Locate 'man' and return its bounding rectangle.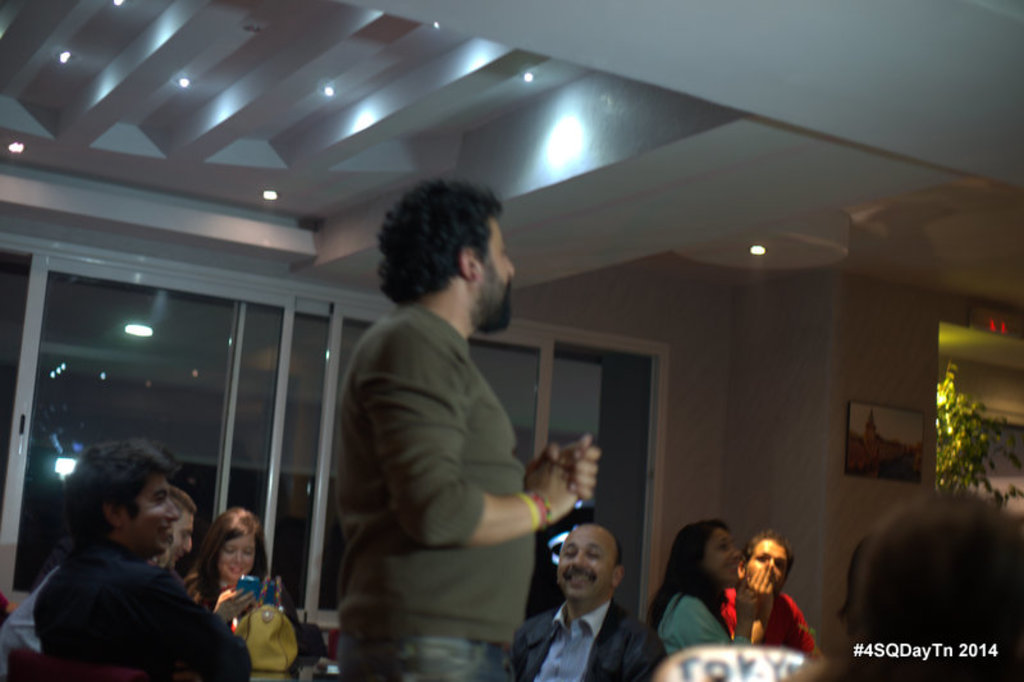
(721, 532, 823, 668).
